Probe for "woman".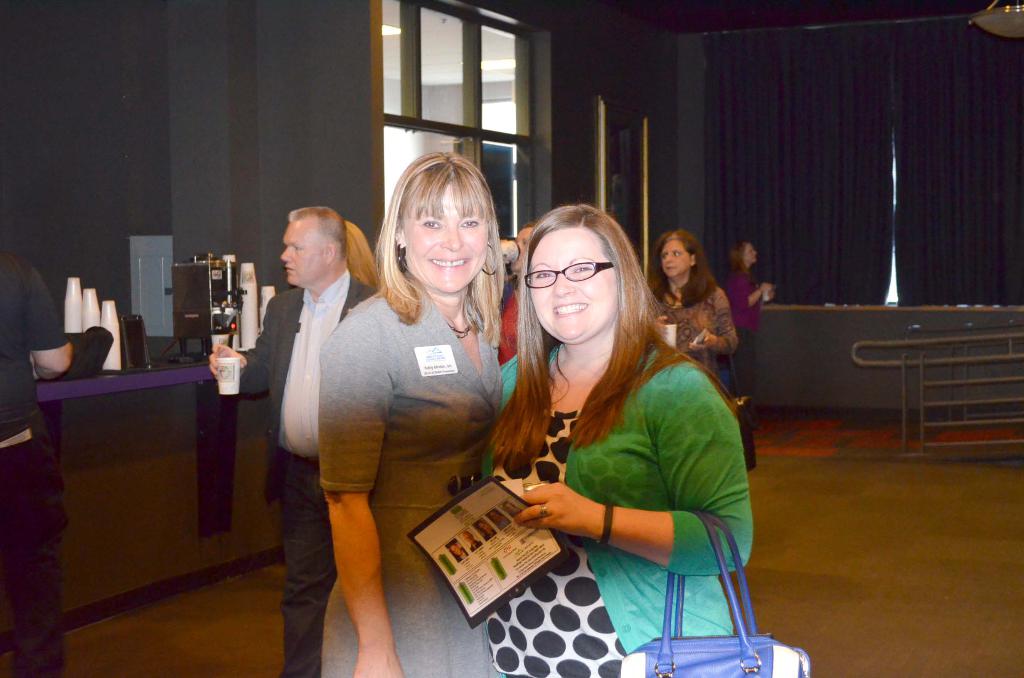
Probe result: Rect(460, 194, 739, 658).
